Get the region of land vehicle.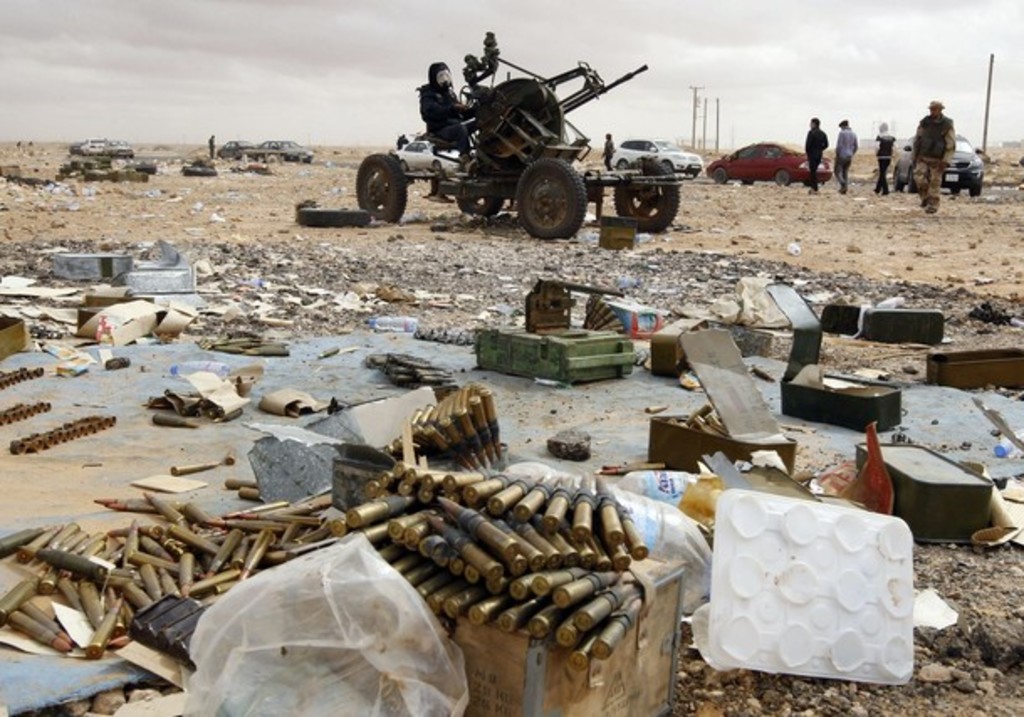
<bbox>215, 138, 260, 161</bbox>.
